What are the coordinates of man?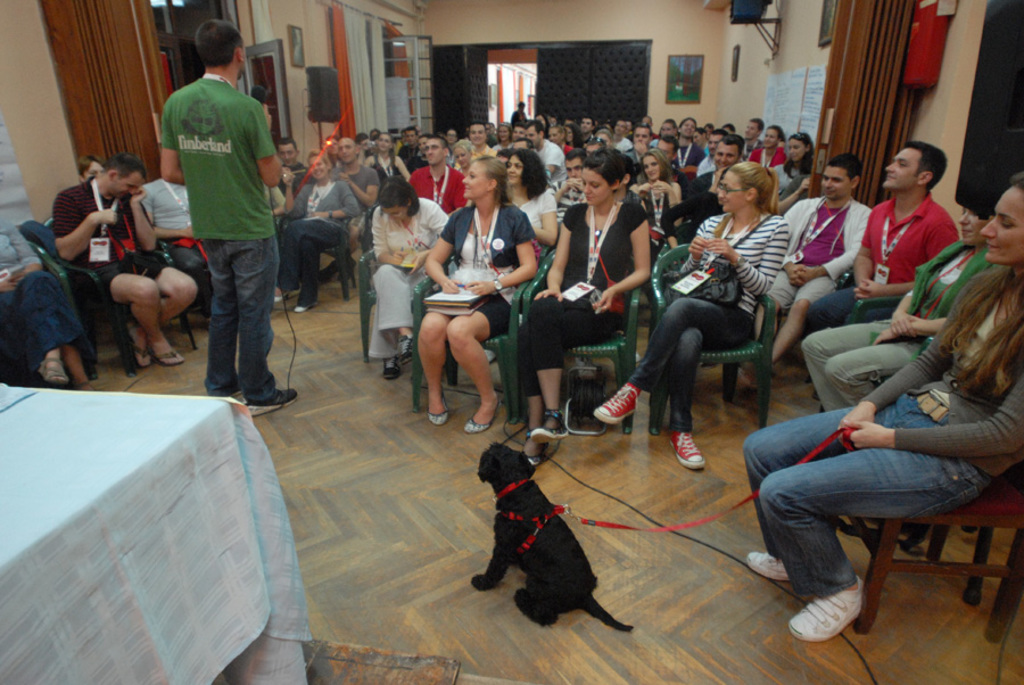
box=[398, 123, 420, 176].
